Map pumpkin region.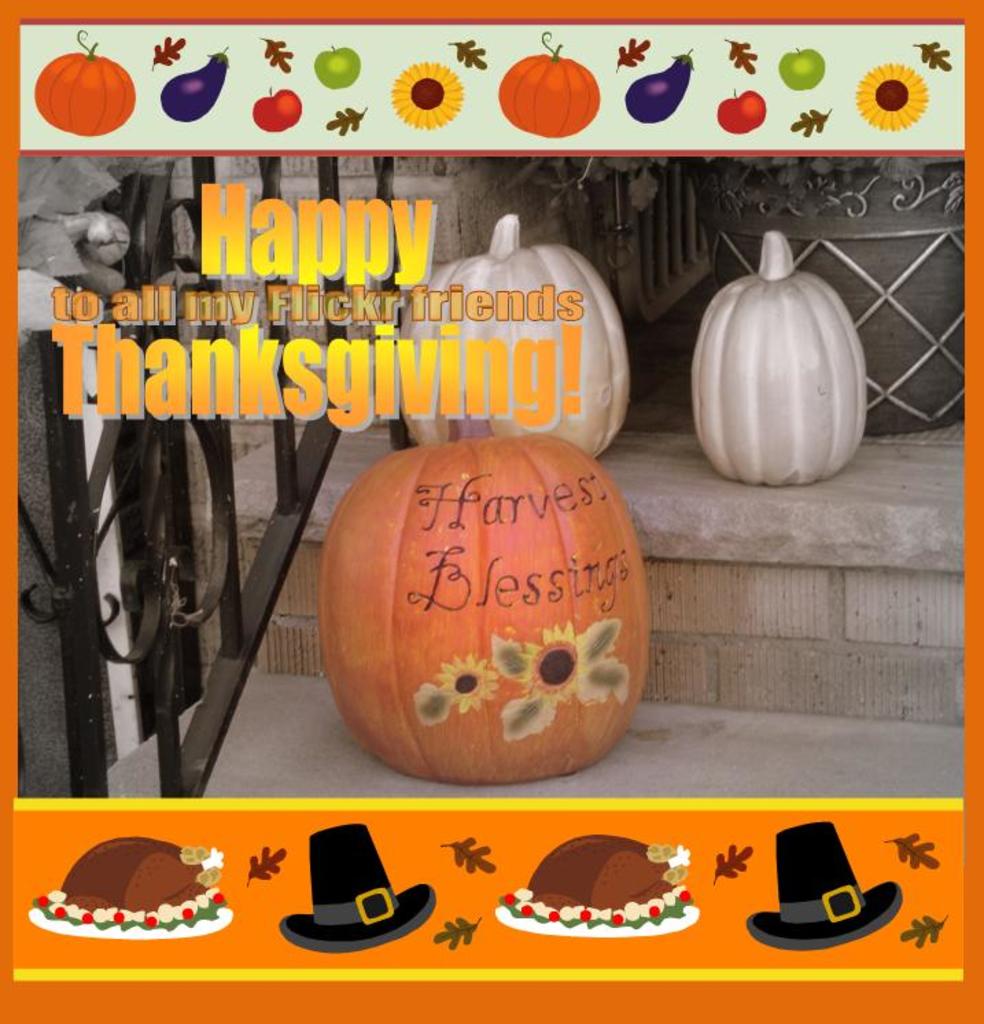
Mapped to select_region(397, 214, 630, 460).
